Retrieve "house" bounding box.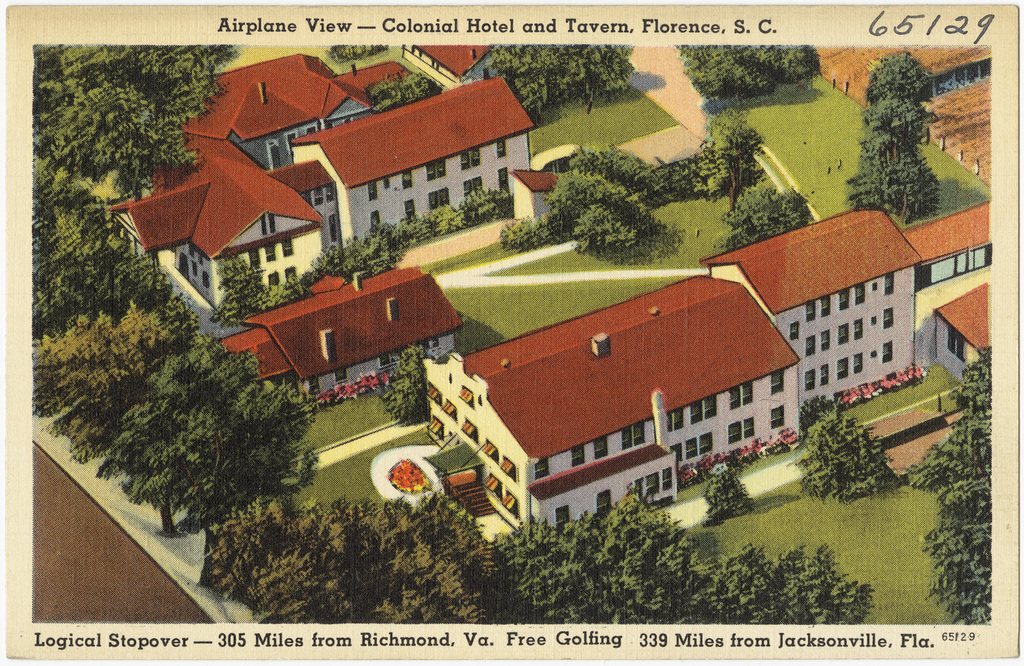
Bounding box: region(700, 207, 922, 422).
